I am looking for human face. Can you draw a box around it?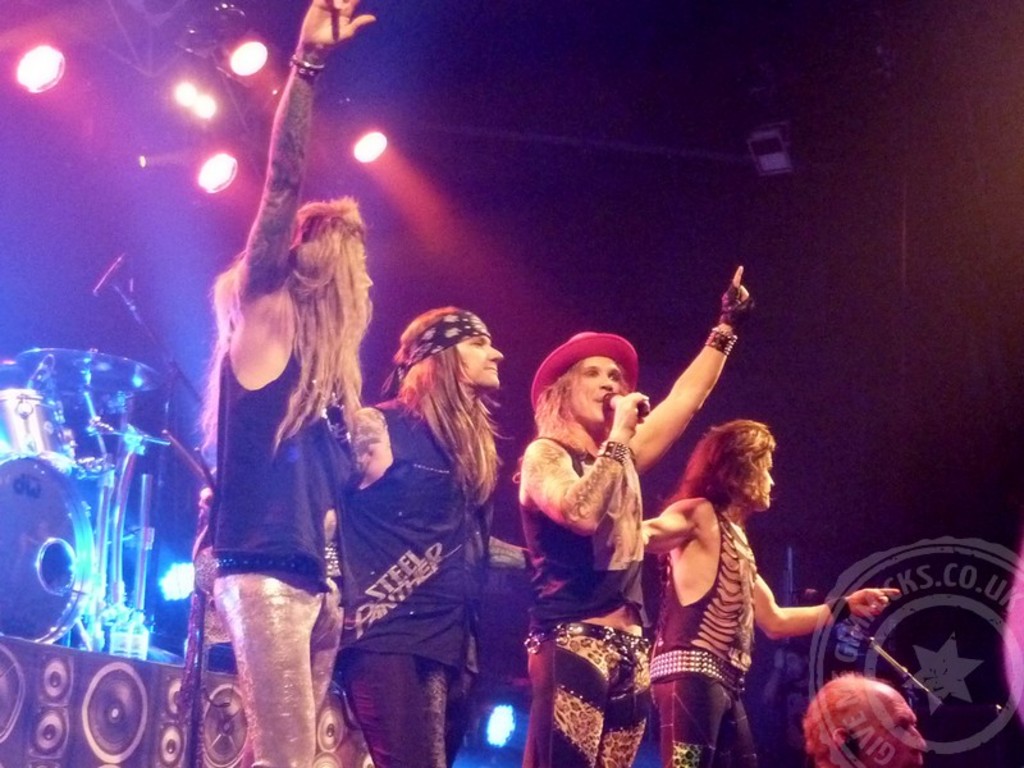
Sure, the bounding box is select_region(763, 453, 778, 507).
